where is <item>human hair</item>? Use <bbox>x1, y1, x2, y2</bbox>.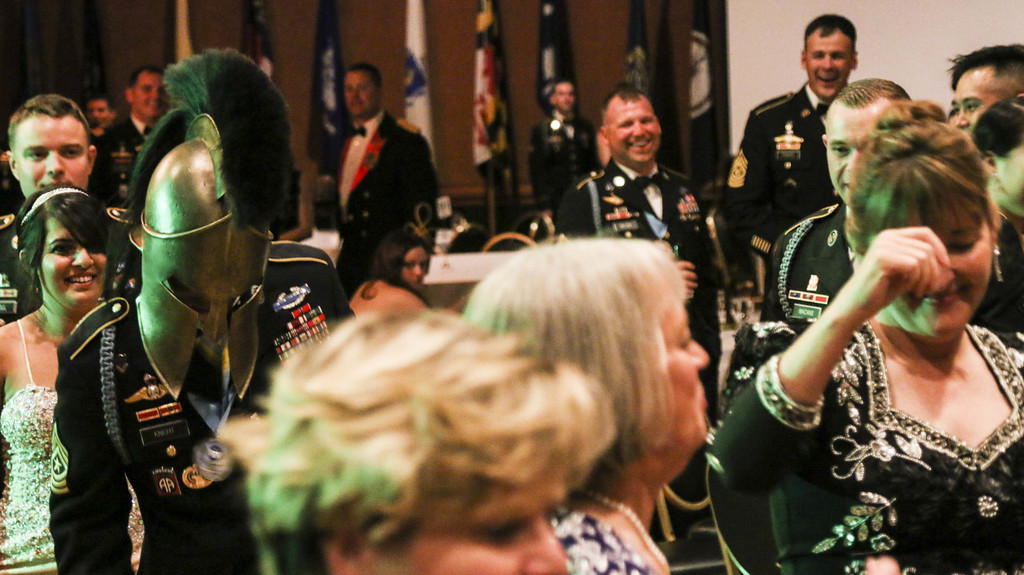
<bbox>981, 144, 1023, 214</bbox>.
